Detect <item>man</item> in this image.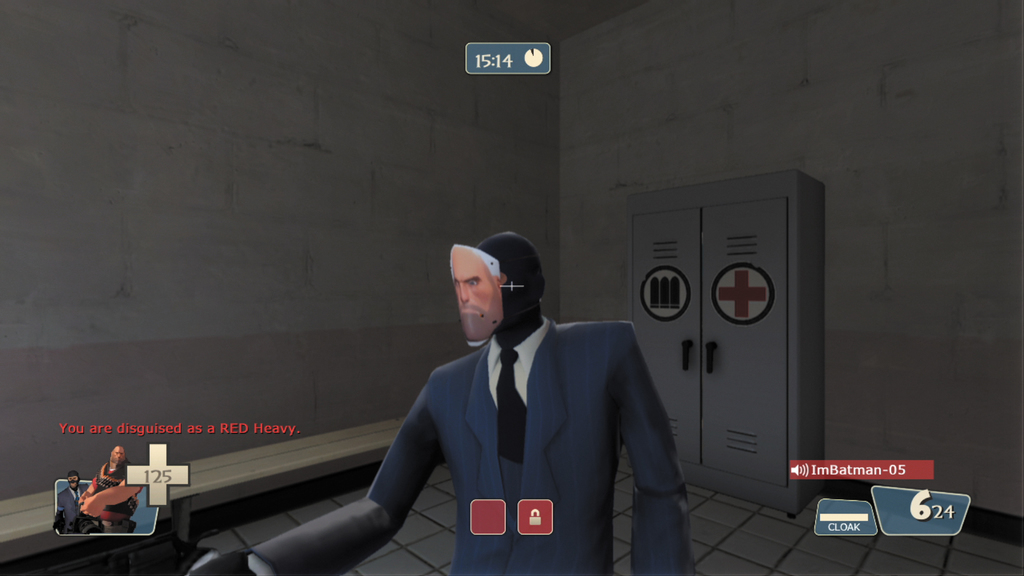
Detection: detection(57, 474, 96, 538).
